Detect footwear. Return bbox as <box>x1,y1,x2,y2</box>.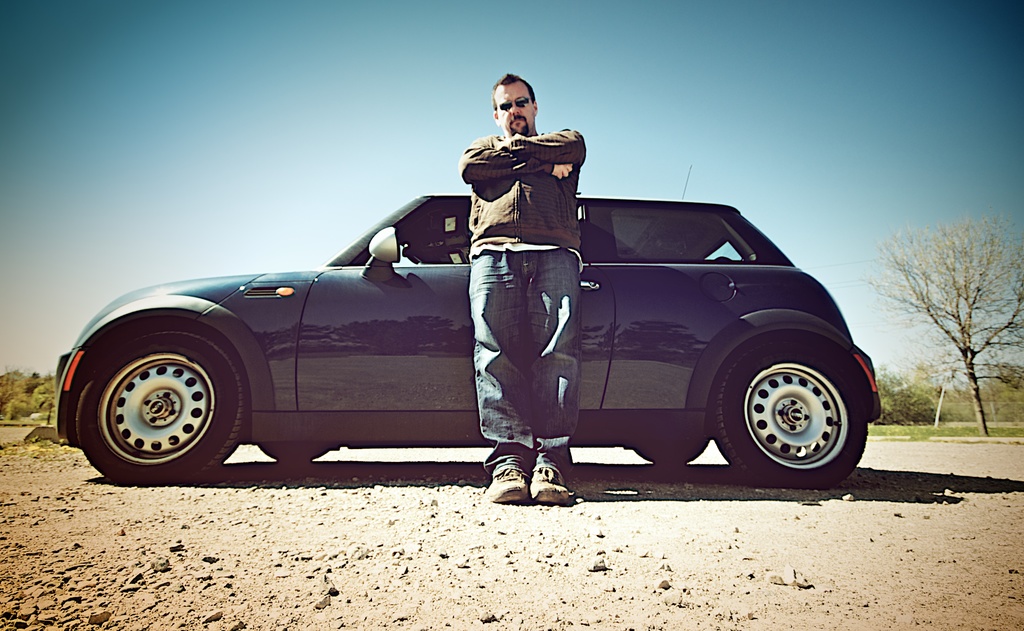
<box>482,465,532,507</box>.
